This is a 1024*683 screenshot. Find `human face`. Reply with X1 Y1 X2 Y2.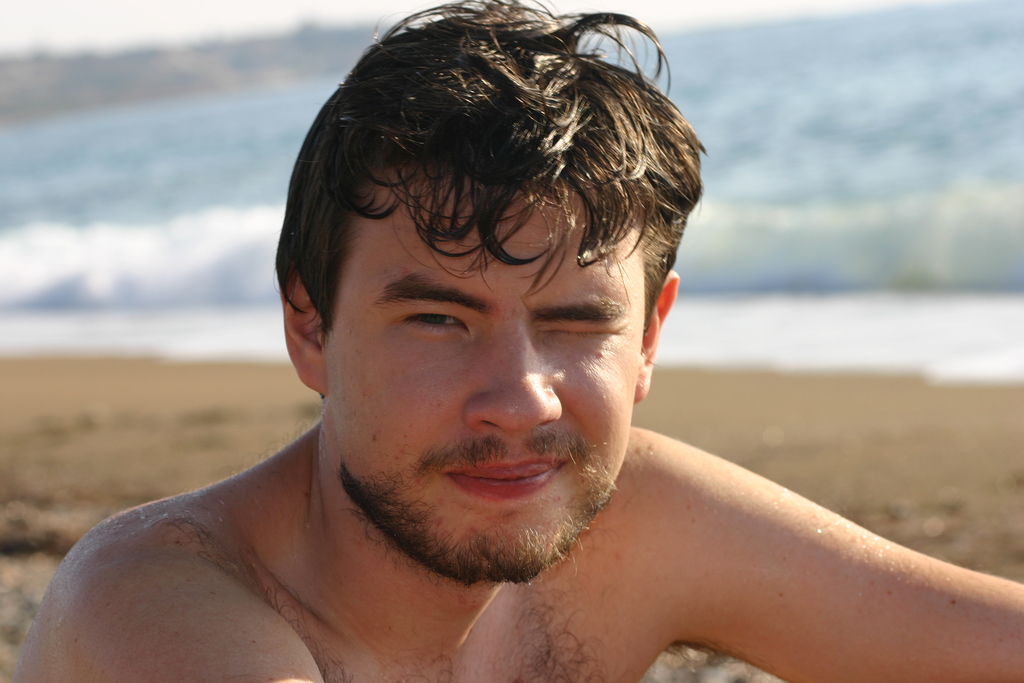
319 168 639 587.
